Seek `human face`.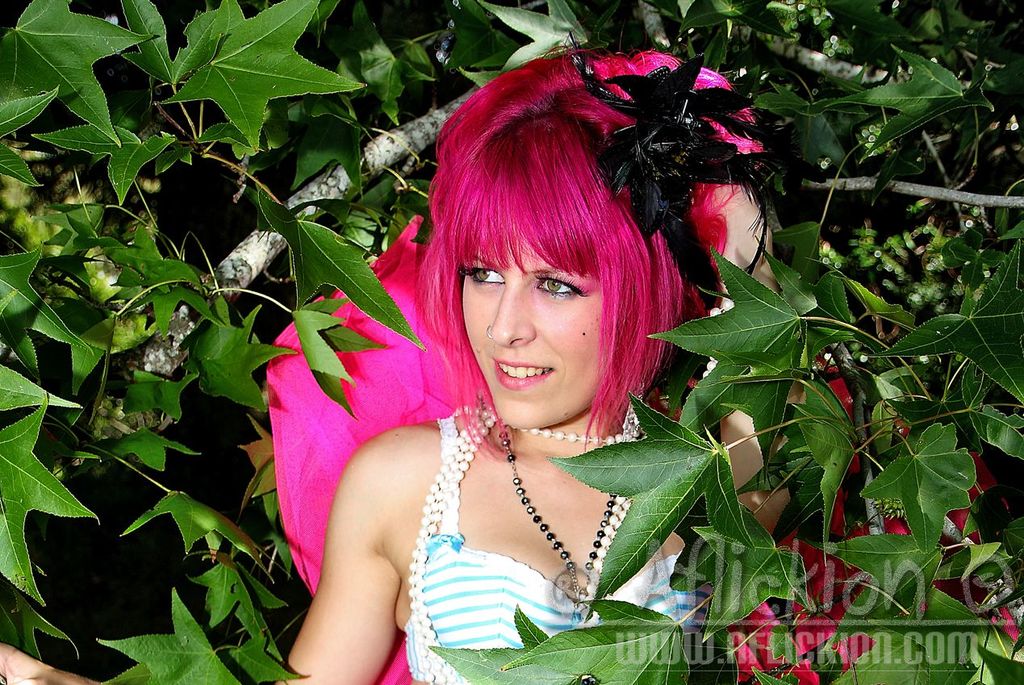
{"left": 461, "top": 220, "right": 602, "bottom": 428}.
